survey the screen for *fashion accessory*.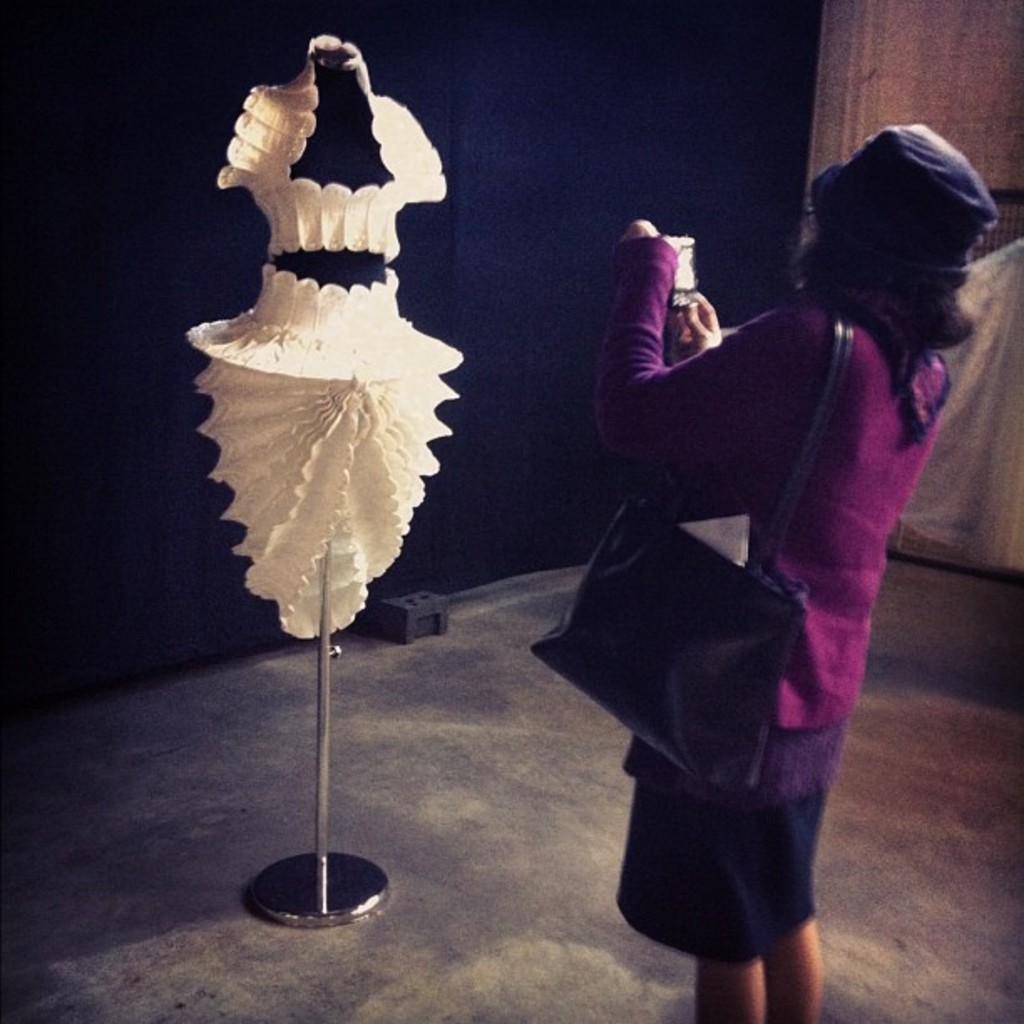
Survey found: l=822, t=115, r=997, b=284.
